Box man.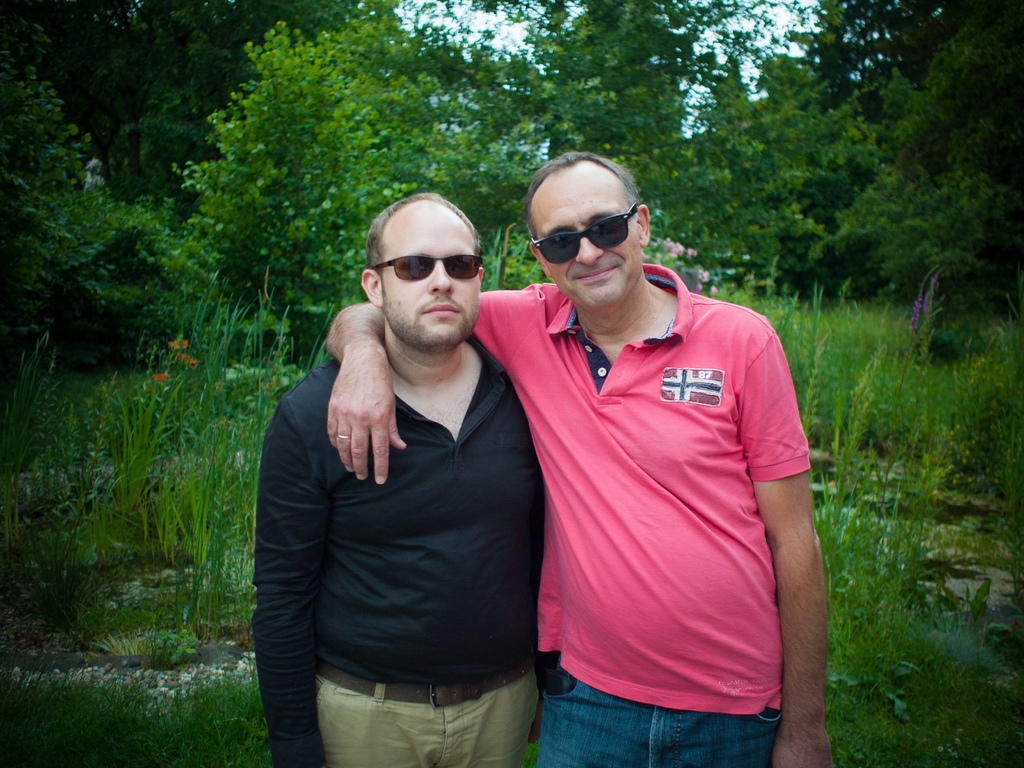
<box>253,187,552,767</box>.
